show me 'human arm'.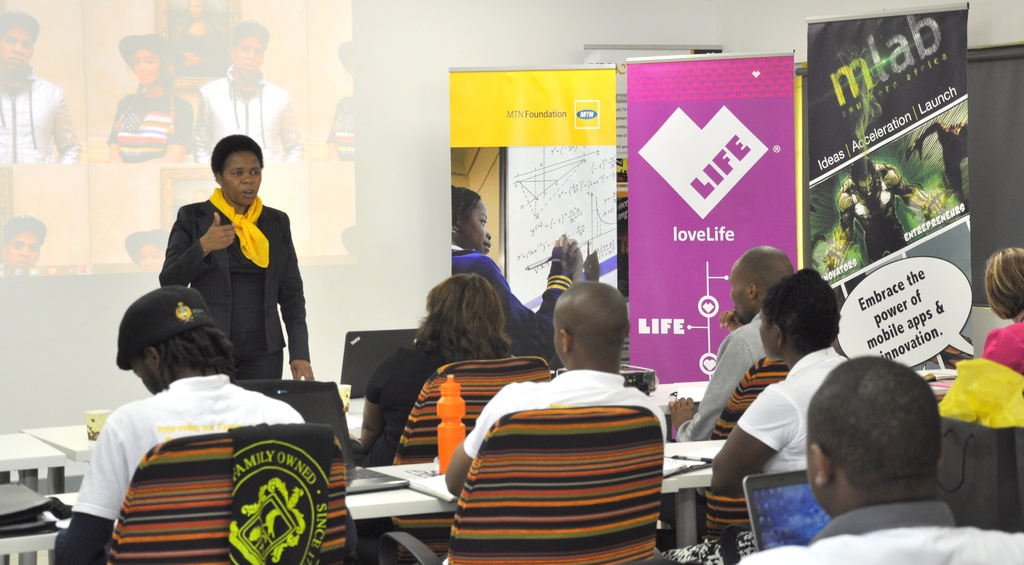
'human arm' is here: <region>49, 86, 87, 168</region>.
